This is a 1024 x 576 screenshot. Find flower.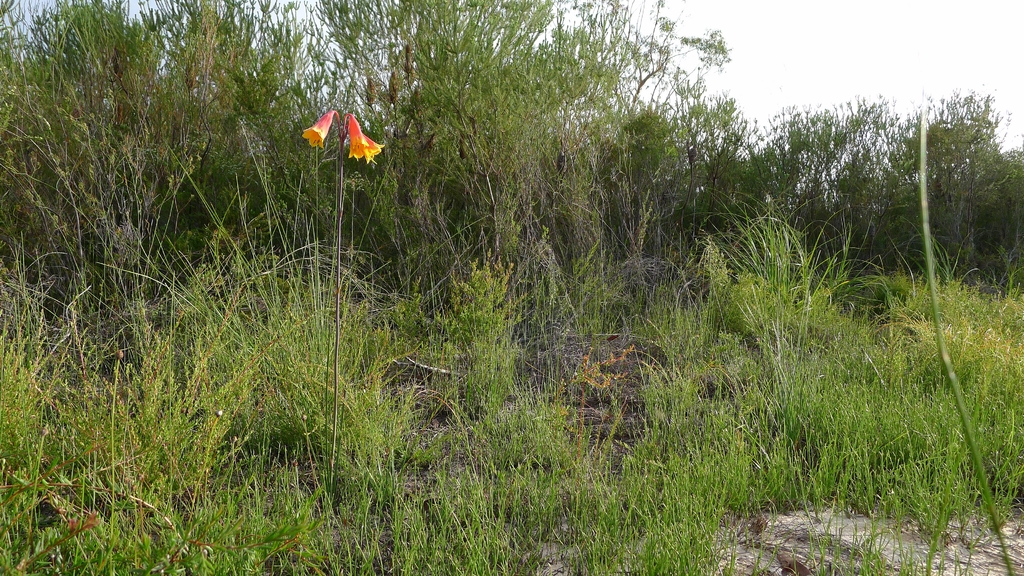
Bounding box: box(303, 104, 338, 145).
